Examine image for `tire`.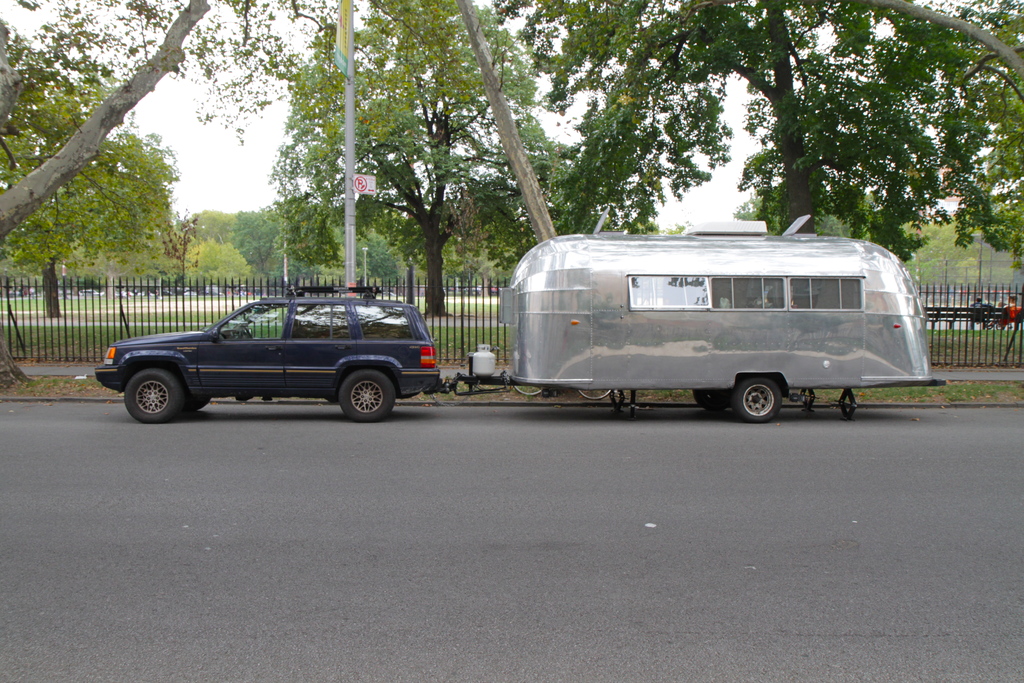
Examination result: [left=799, top=384, right=819, bottom=415].
